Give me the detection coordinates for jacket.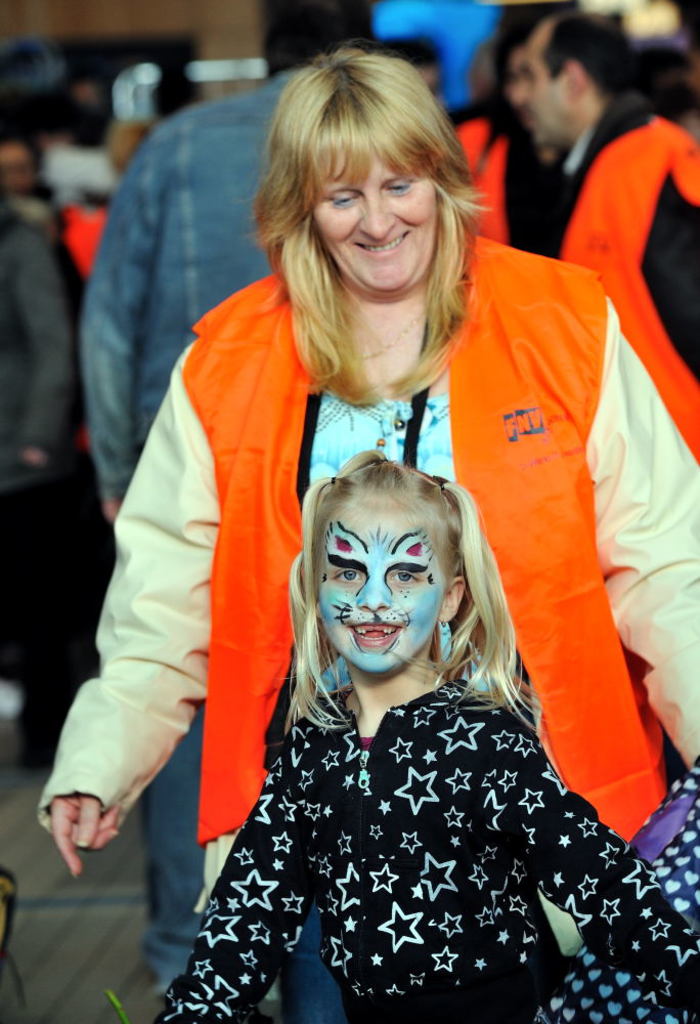
<box>122,211,657,992</box>.
